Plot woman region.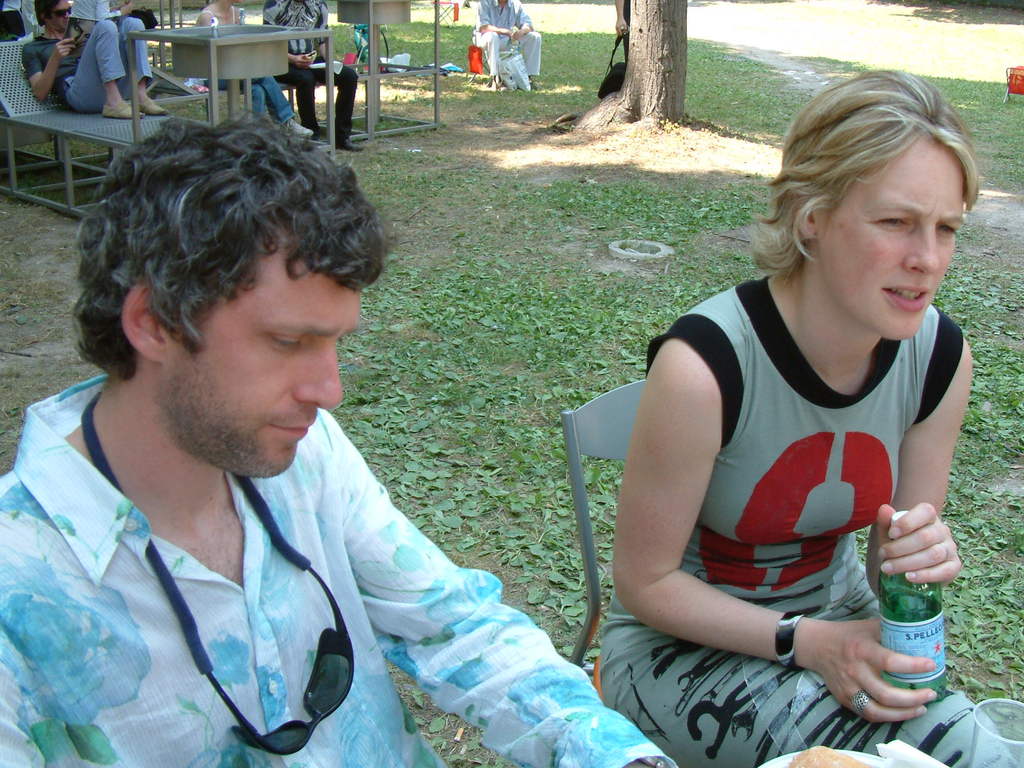
Plotted at [579,61,975,755].
